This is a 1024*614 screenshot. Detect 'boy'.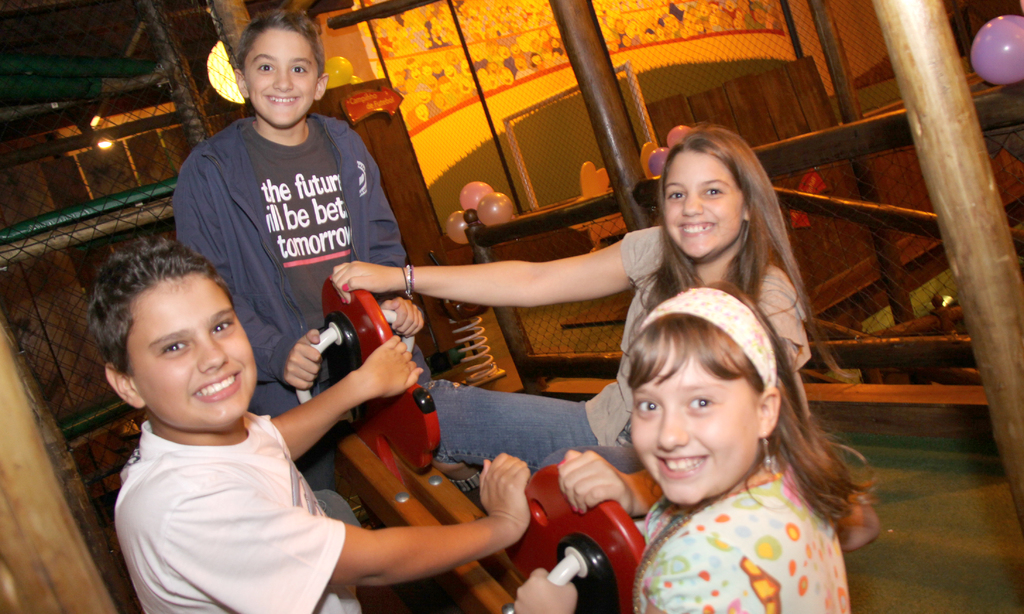
bbox=[119, 243, 527, 613].
